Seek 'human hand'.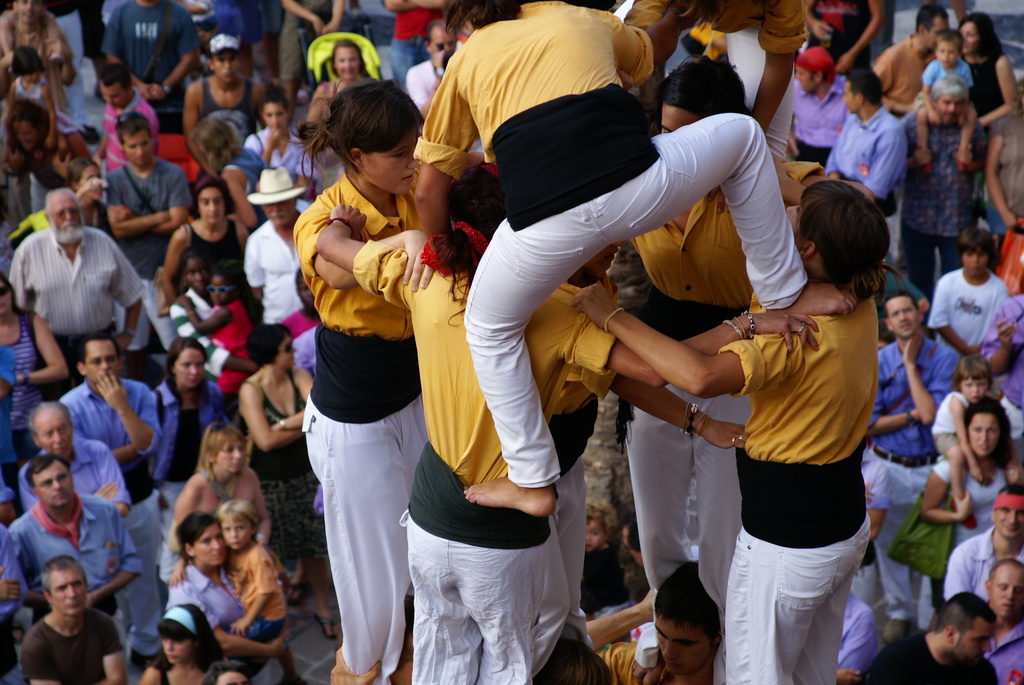
left=956, top=147, right=975, bottom=168.
